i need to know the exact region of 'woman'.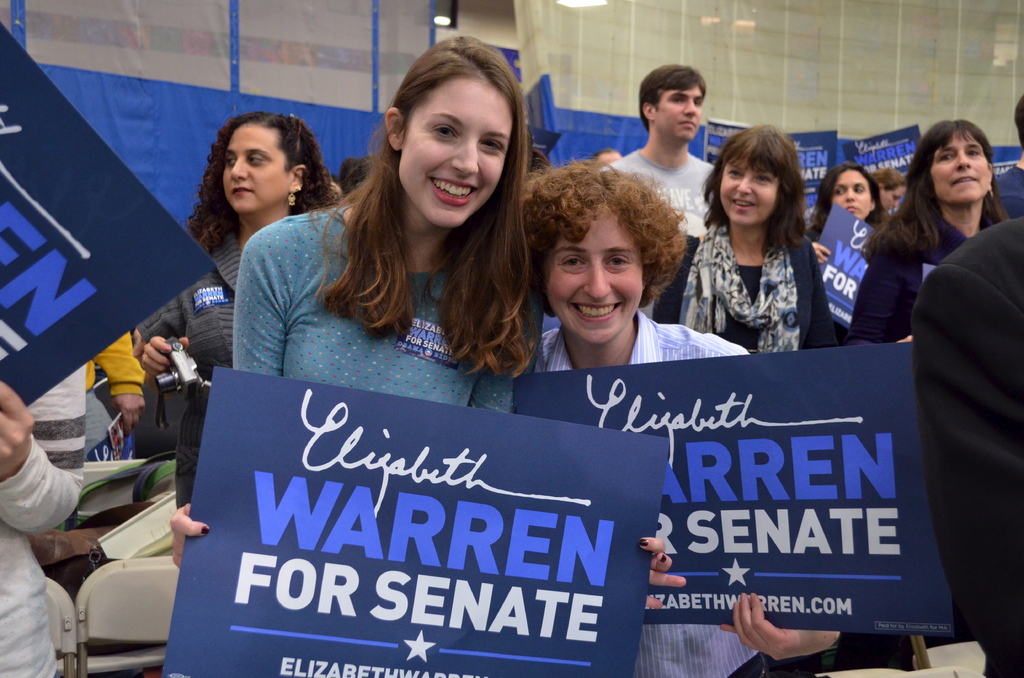
Region: BBox(135, 108, 339, 390).
